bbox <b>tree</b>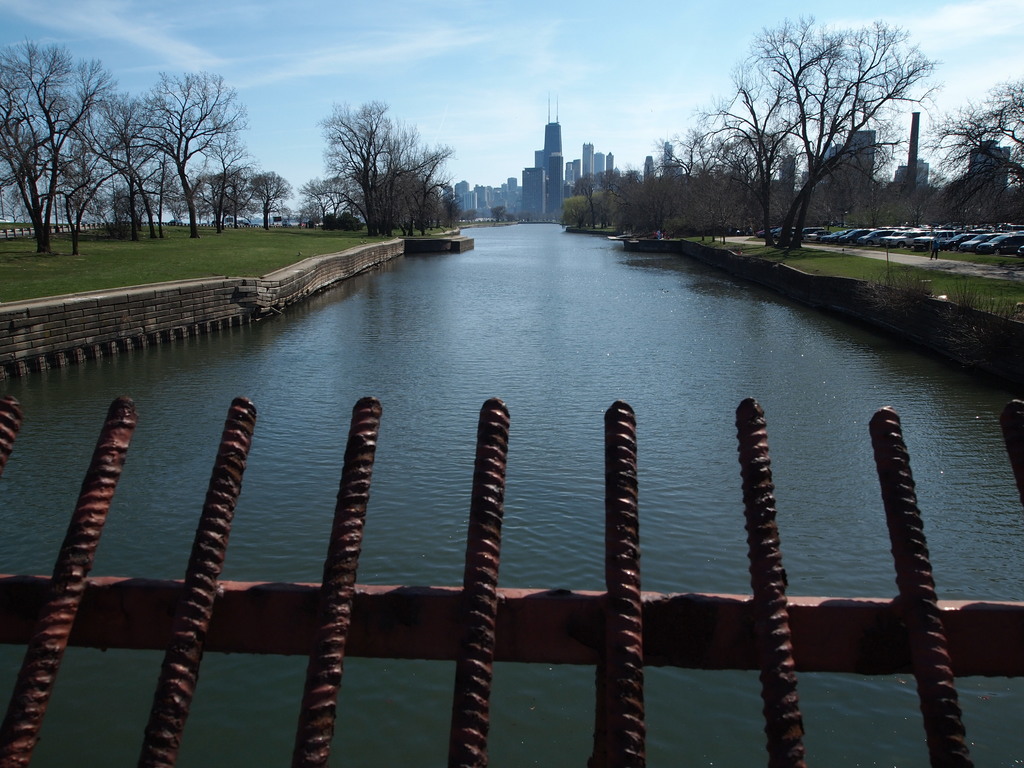
Rect(936, 79, 1023, 214)
